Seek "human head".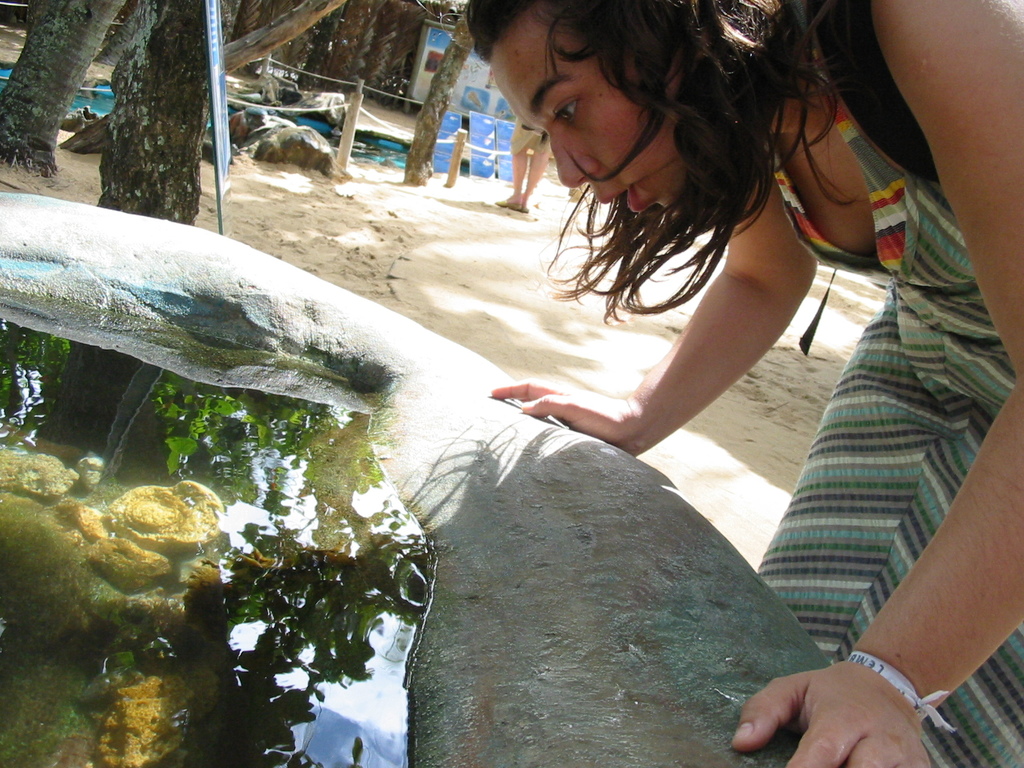
468, 0, 790, 213.
